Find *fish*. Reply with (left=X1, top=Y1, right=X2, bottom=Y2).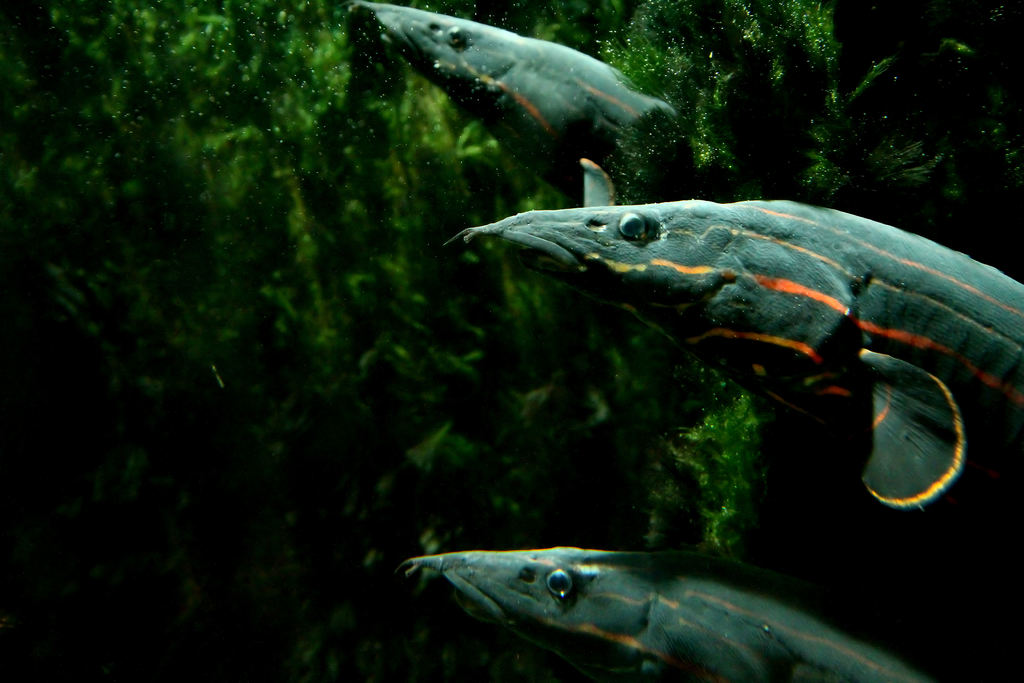
(left=440, top=197, right=1023, bottom=511).
